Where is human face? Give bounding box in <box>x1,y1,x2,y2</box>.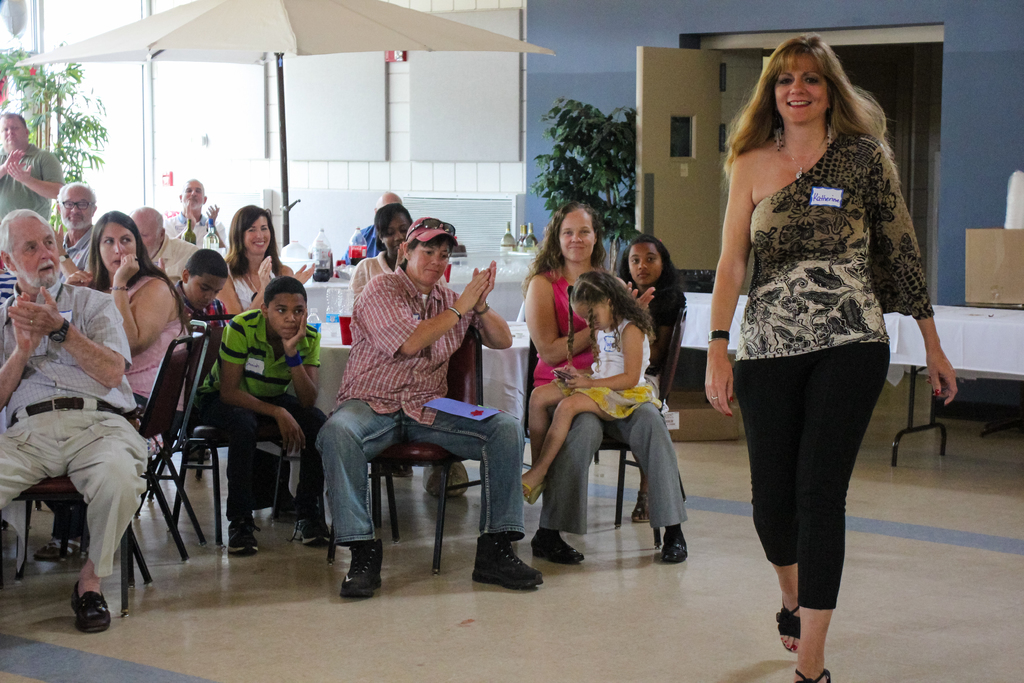
<box>5,115,26,151</box>.
